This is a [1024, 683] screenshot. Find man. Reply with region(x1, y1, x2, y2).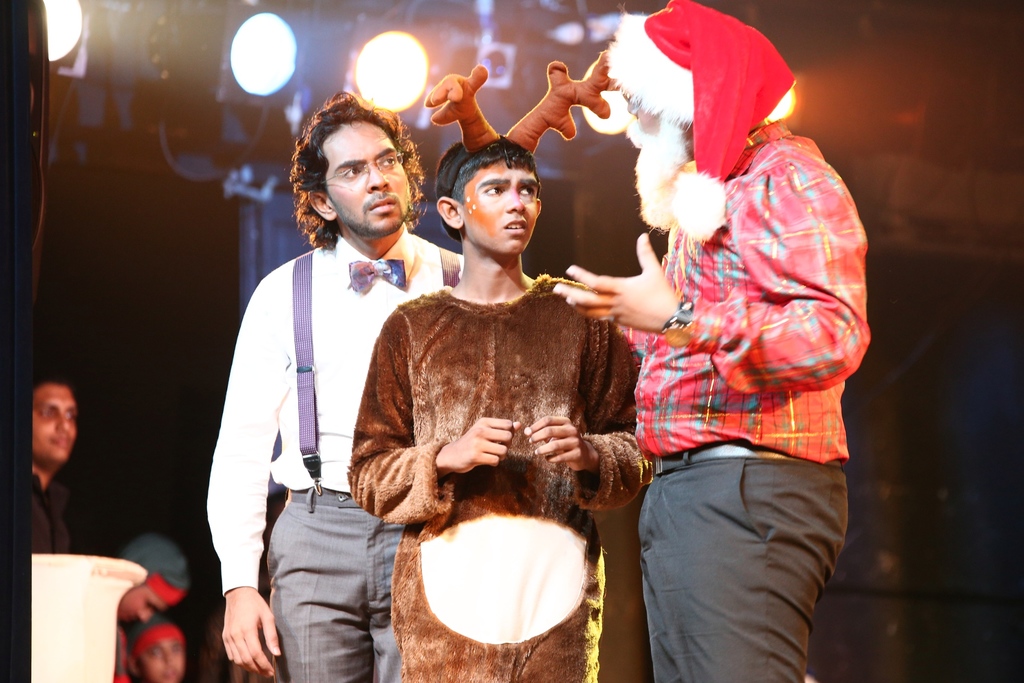
region(346, 128, 653, 682).
